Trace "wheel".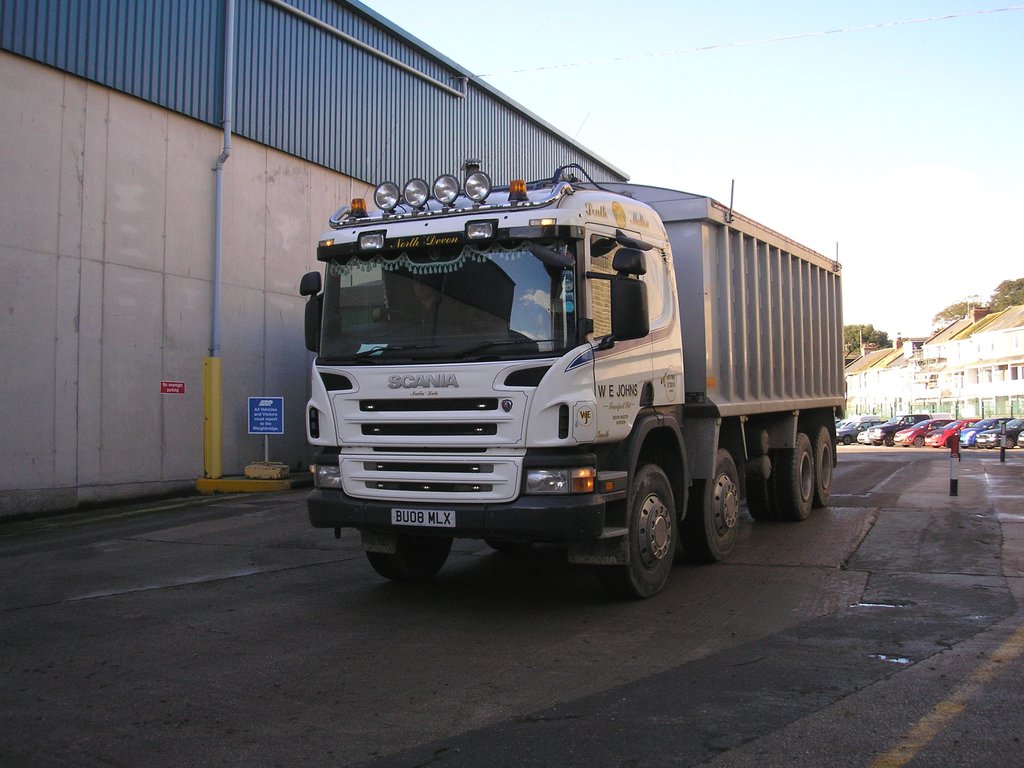
Traced to {"x1": 805, "y1": 420, "x2": 838, "y2": 506}.
